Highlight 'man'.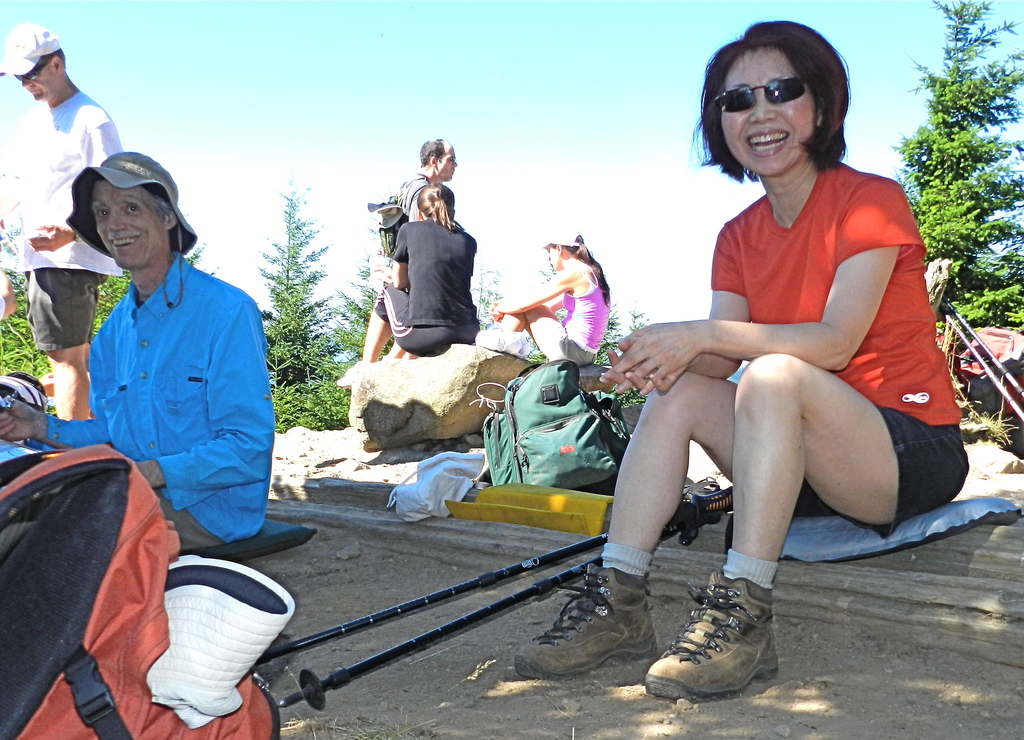
Highlighted region: bbox(0, 18, 118, 431).
